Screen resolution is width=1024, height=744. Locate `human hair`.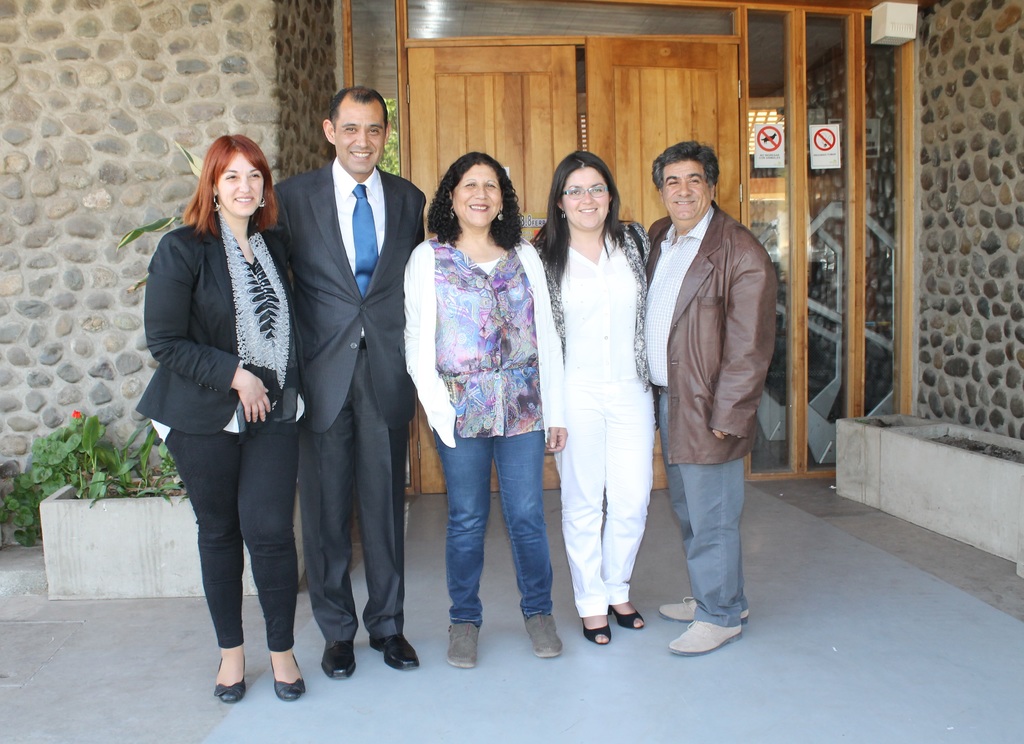
bbox=(651, 140, 719, 200).
